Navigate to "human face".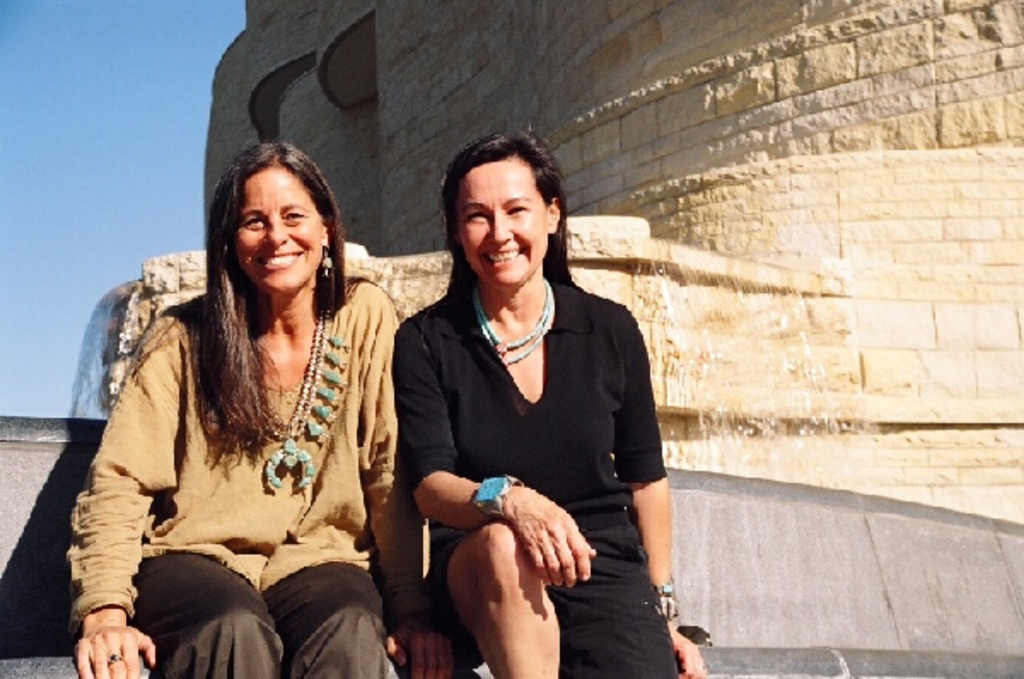
Navigation target: l=230, t=167, r=328, b=293.
